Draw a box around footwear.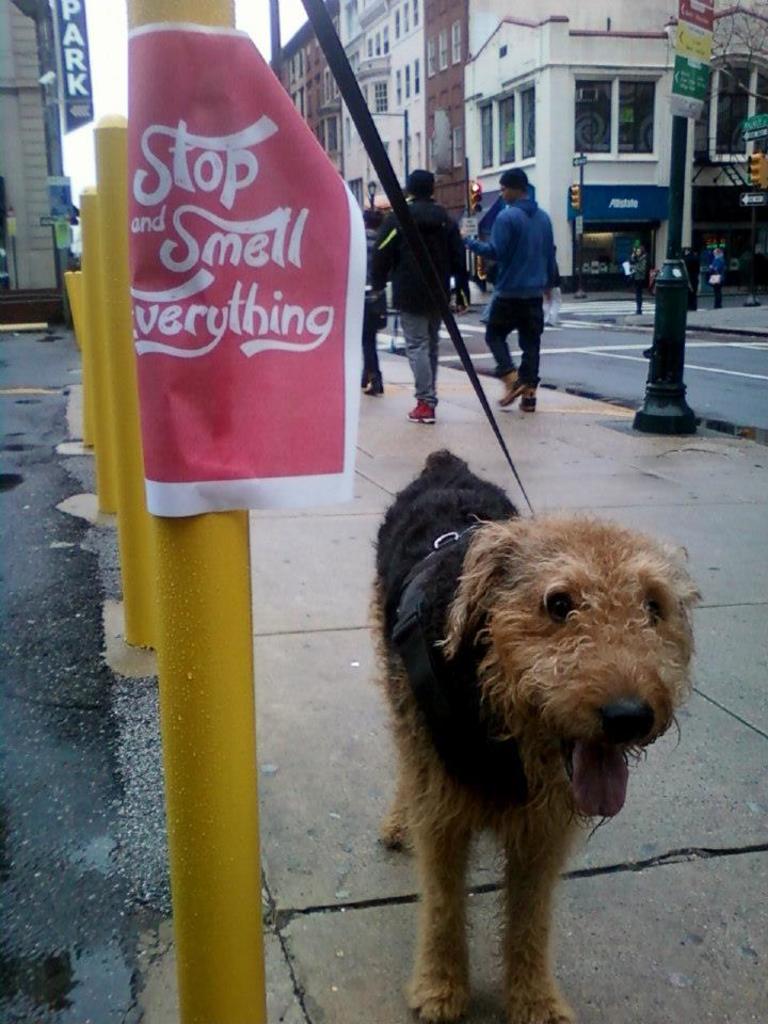
[494, 378, 525, 412].
